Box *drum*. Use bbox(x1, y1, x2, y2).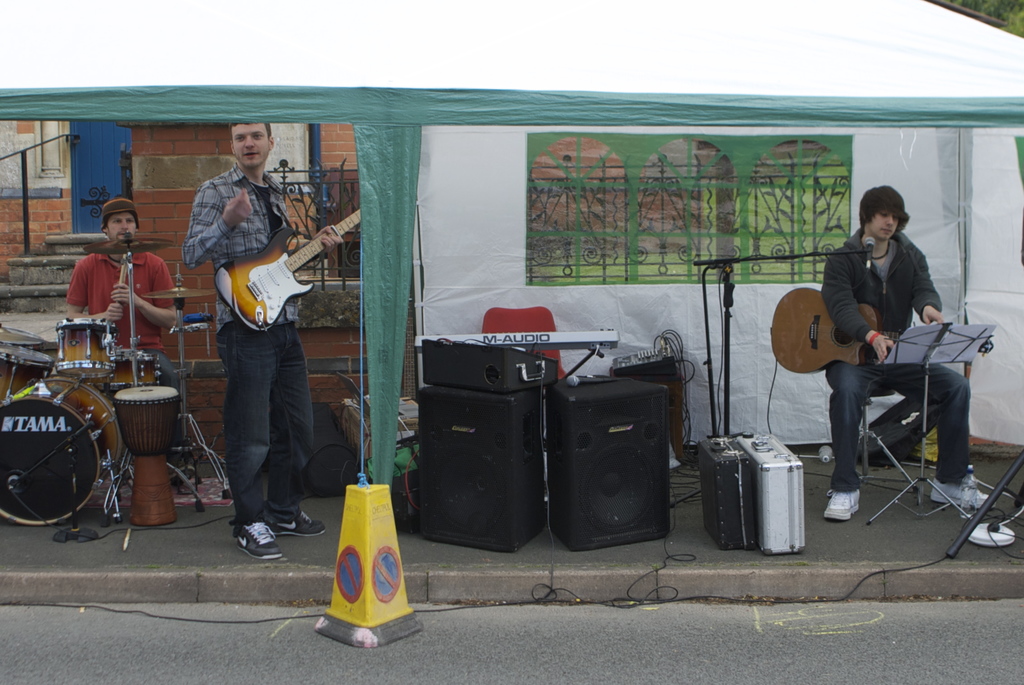
bbox(0, 378, 116, 529).
